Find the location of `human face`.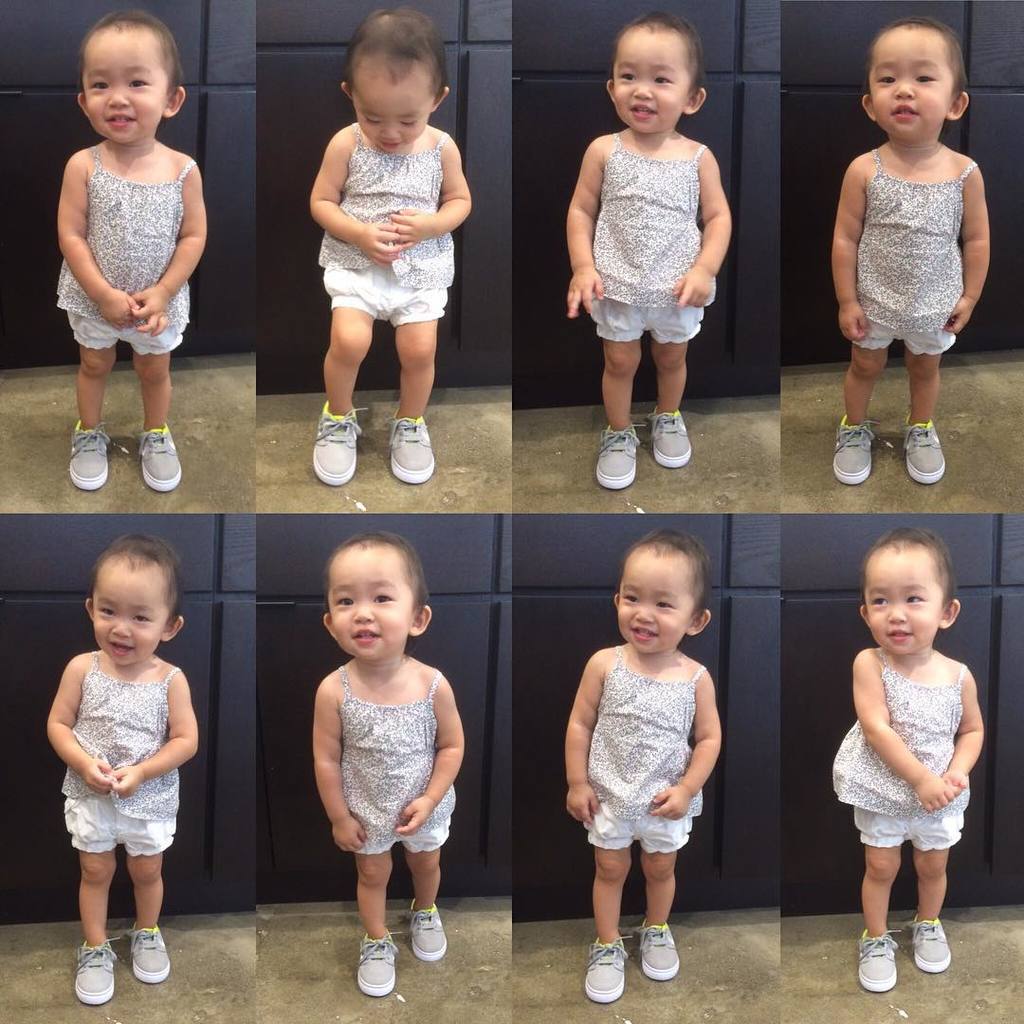
Location: left=878, top=27, right=956, bottom=139.
